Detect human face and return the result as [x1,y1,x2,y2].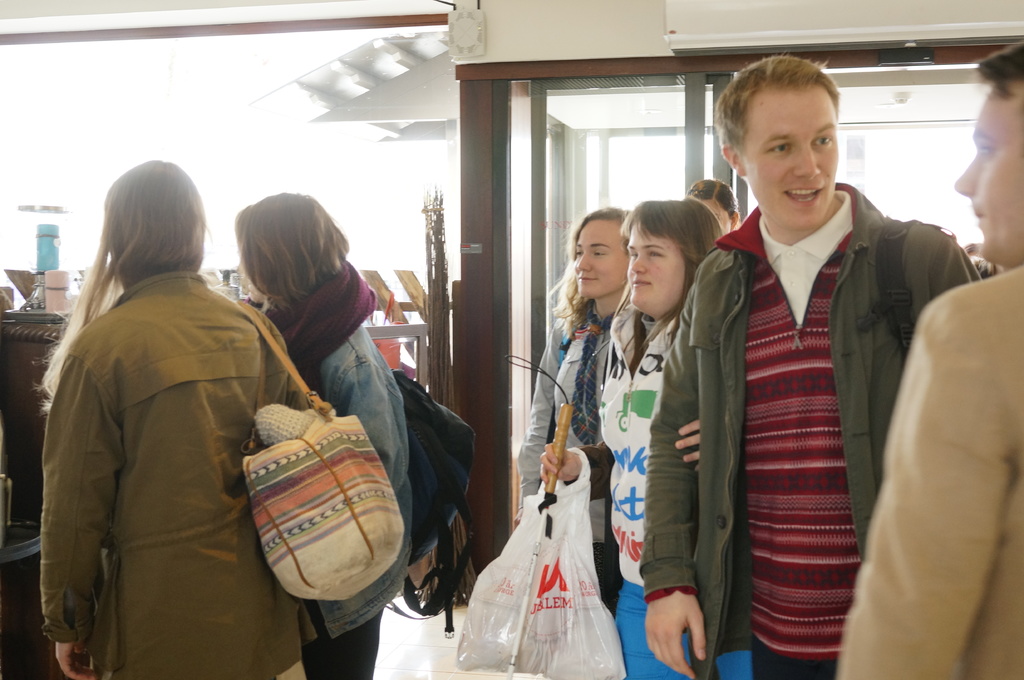
[575,219,628,298].
